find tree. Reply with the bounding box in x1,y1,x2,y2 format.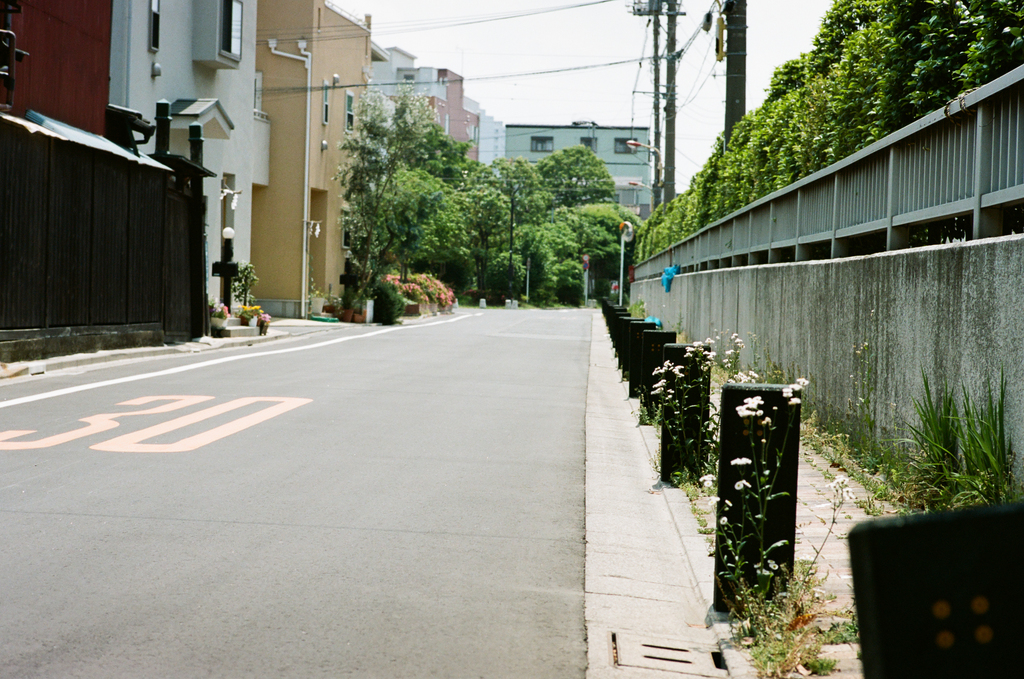
867,0,929,257.
